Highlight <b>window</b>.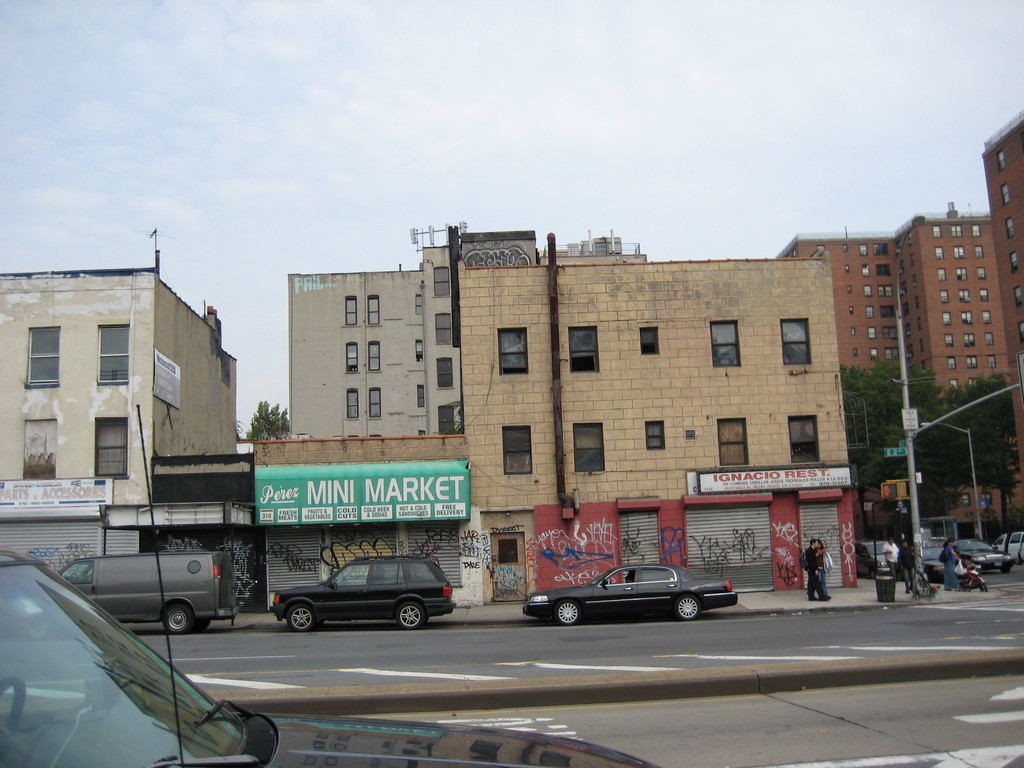
Highlighted region: crop(939, 288, 948, 303).
